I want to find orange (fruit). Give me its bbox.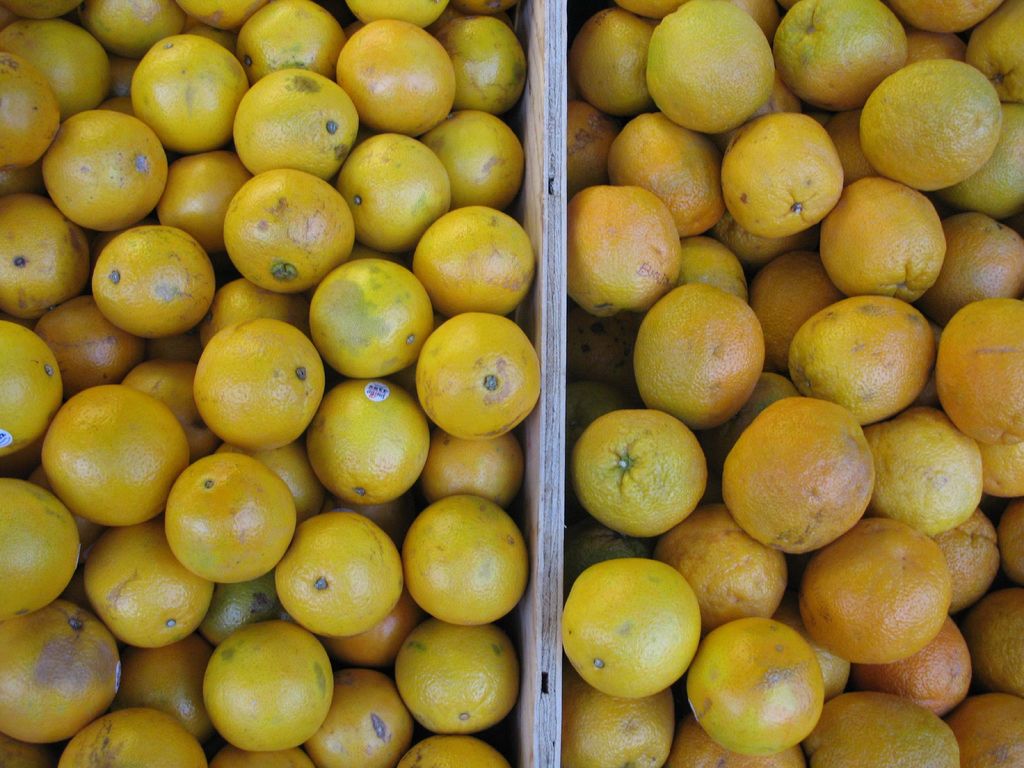
938,294,1023,449.
